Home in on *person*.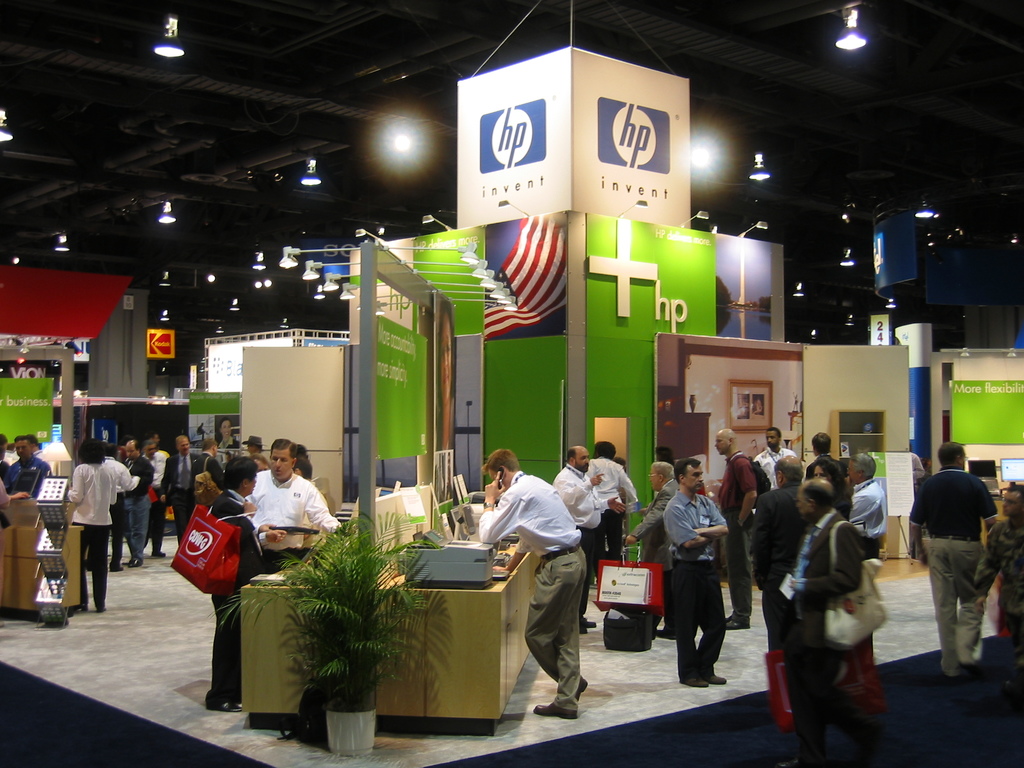
Homed in at l=972, t=485, r=1023, b=702.
